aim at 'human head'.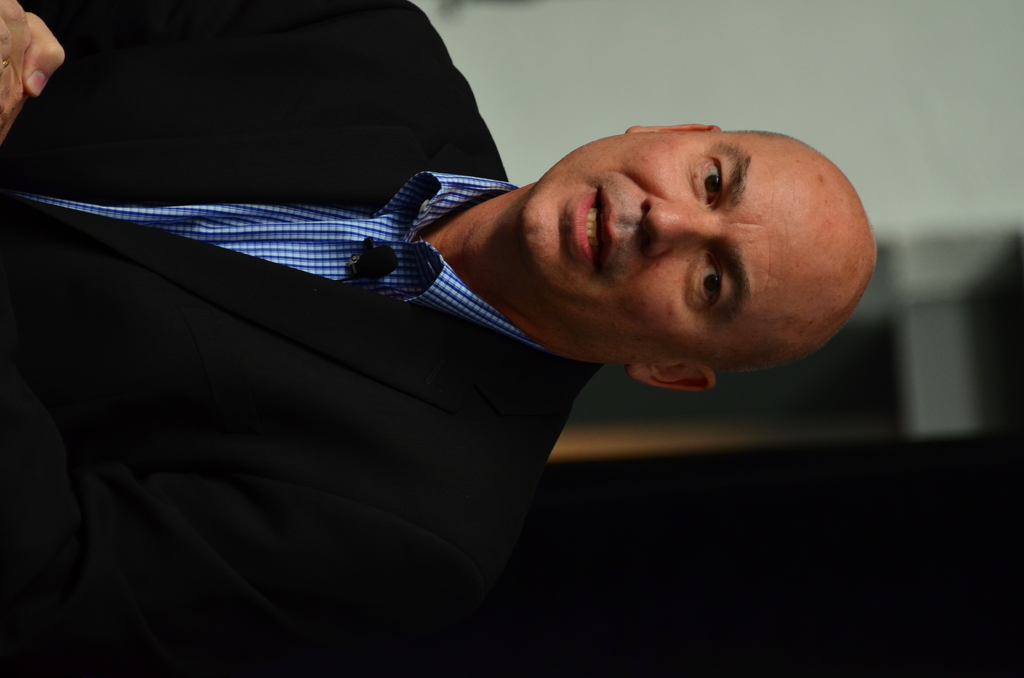
Aimed at region(487, 105, 858, 385).
